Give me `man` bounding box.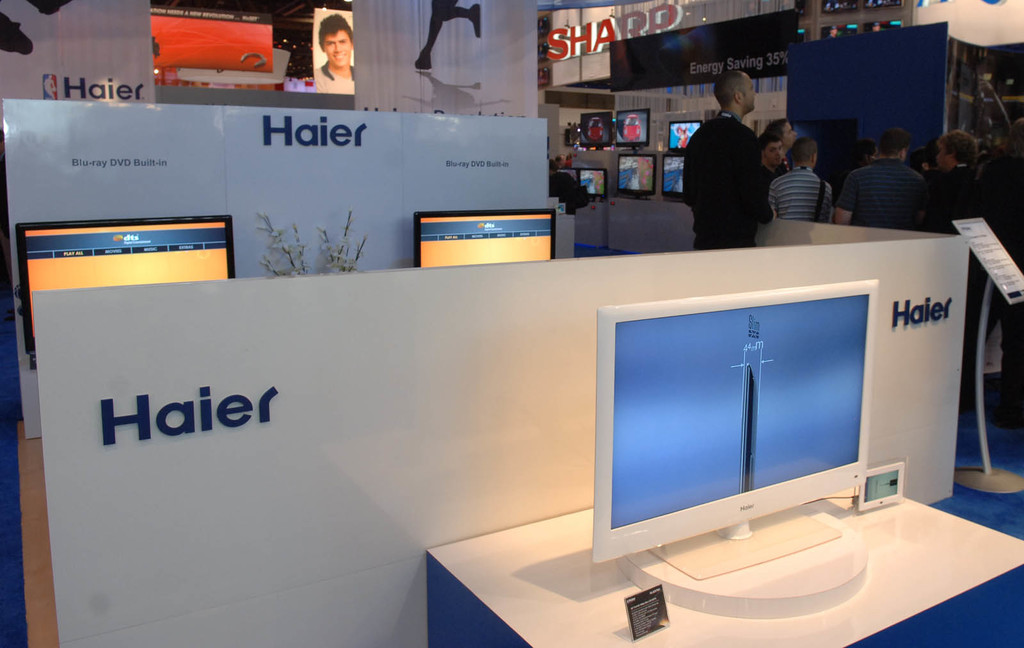
crop(690, 89, 789, 246).
